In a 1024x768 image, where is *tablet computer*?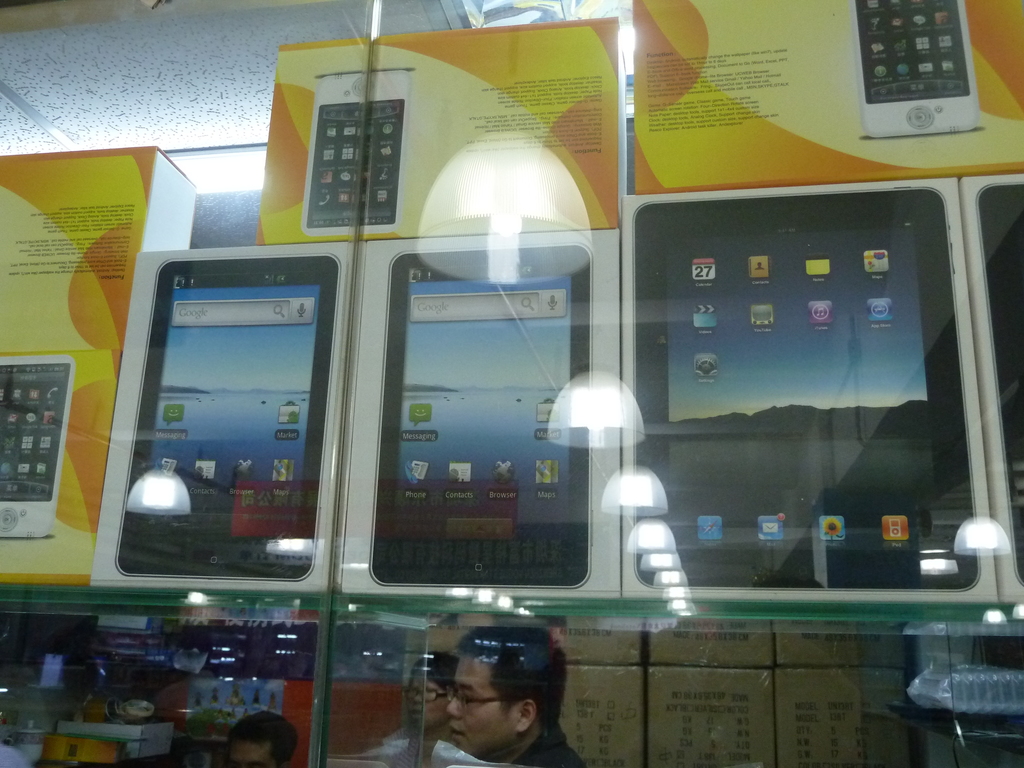
847,0,982,136.
